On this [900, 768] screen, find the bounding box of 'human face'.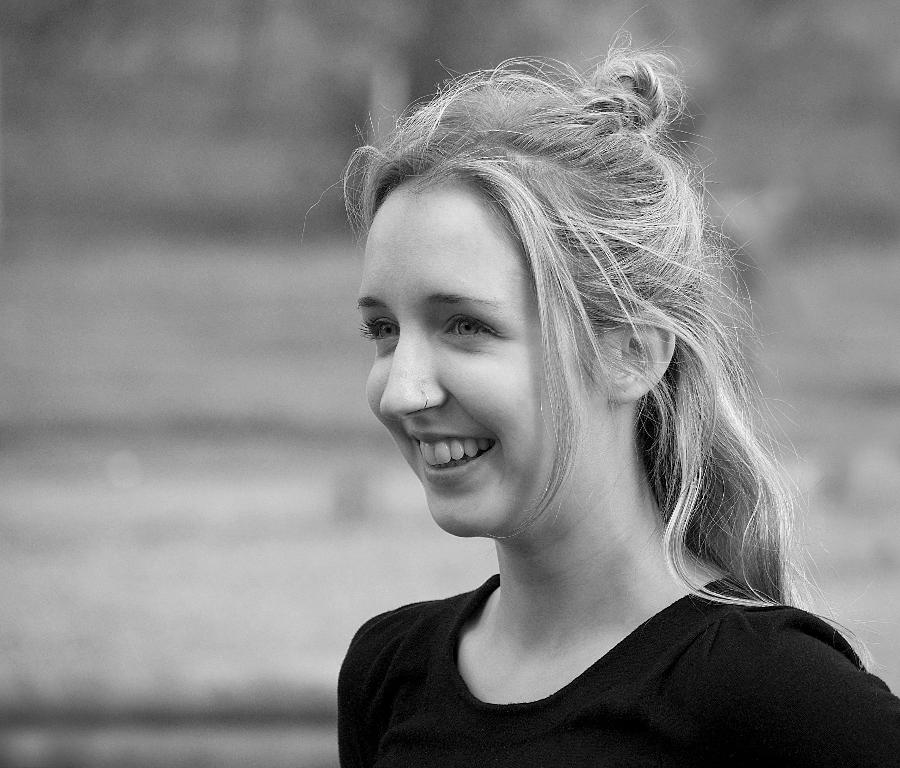
Bounding box: (x1=361, y1=170, x2=618, y2=547).
